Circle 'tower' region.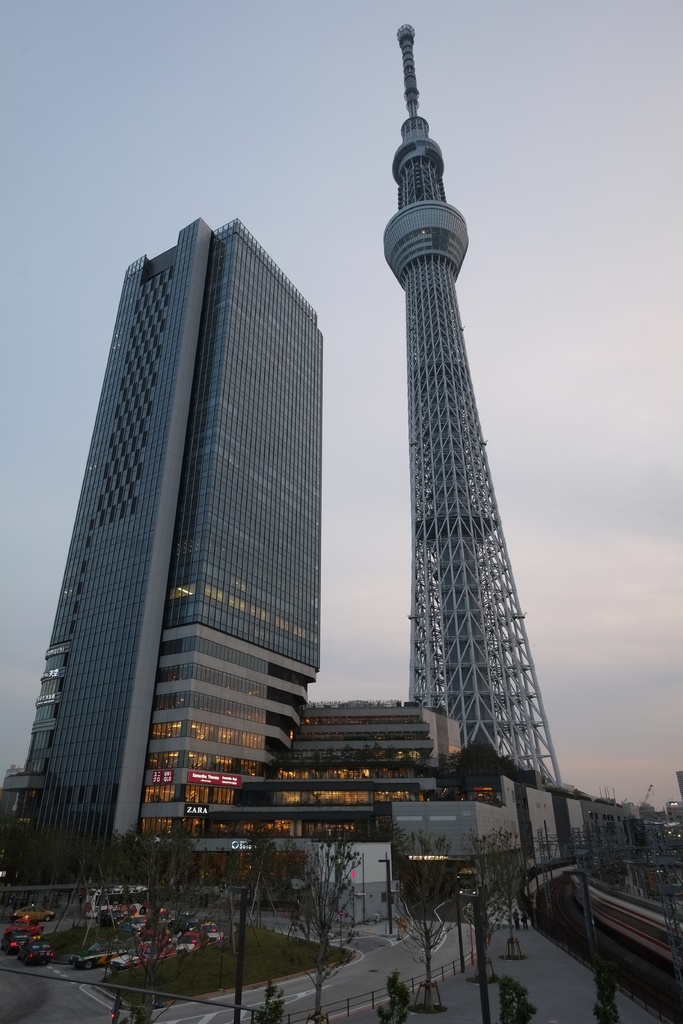
Region: {"x1": 381, "y1": 22, "x2": 563, "y2": 787}.
